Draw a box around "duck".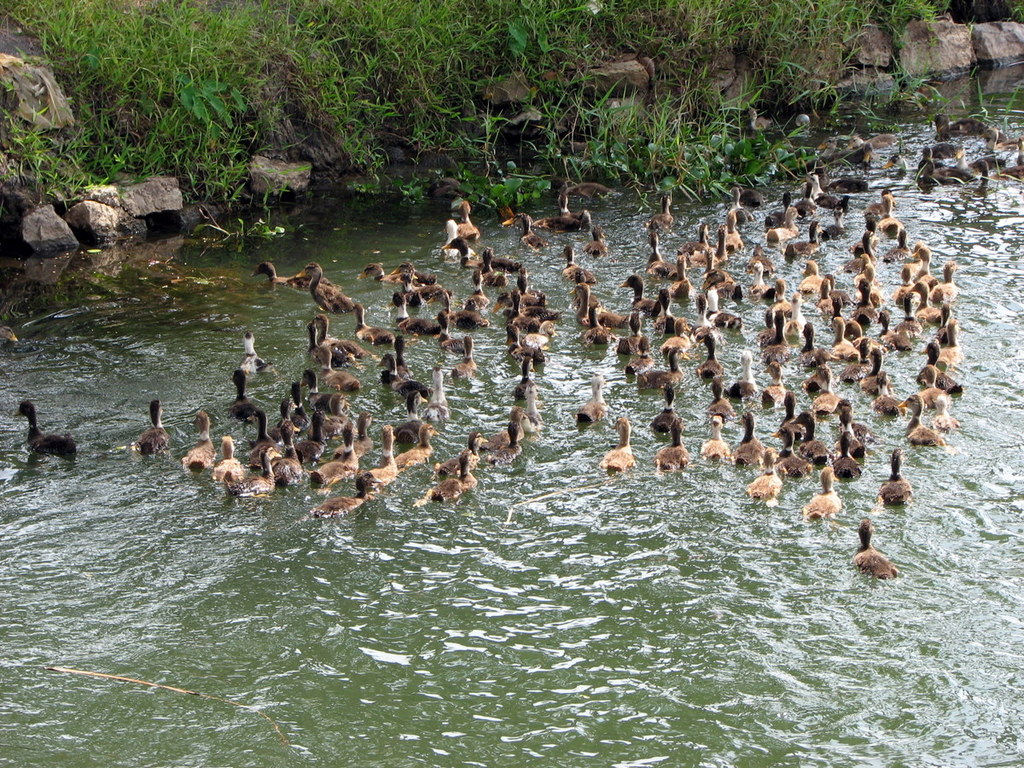
297/407/338/462.
